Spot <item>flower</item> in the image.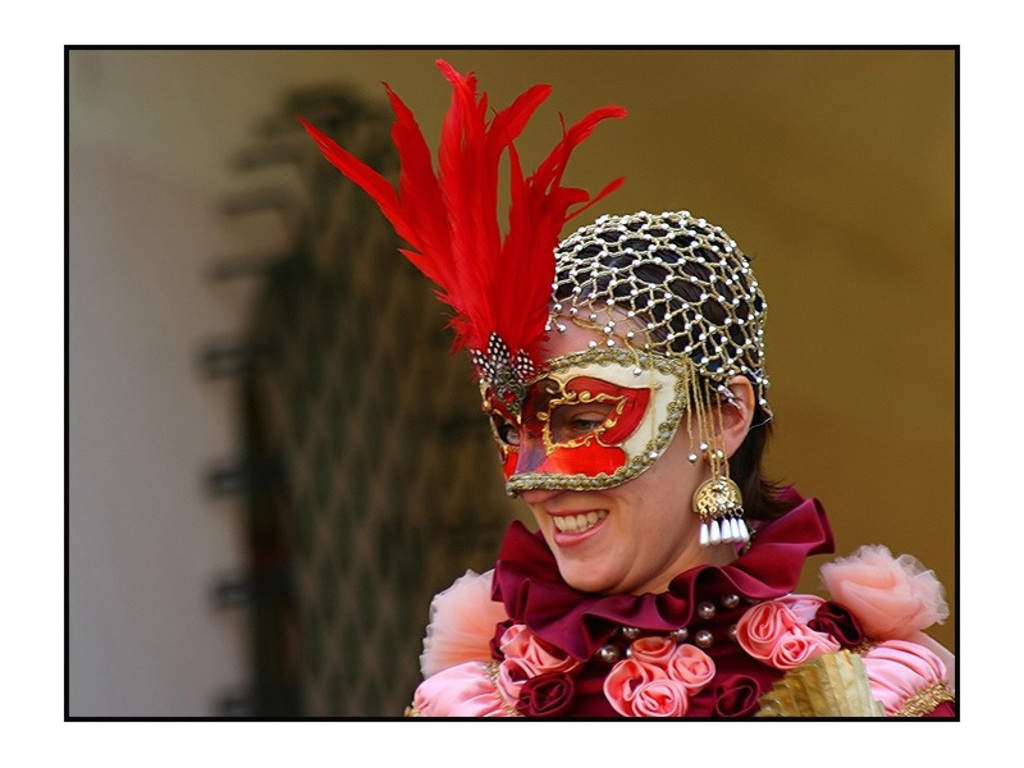
<item>flower</item> found at rect(495, 655, 522, 689).
